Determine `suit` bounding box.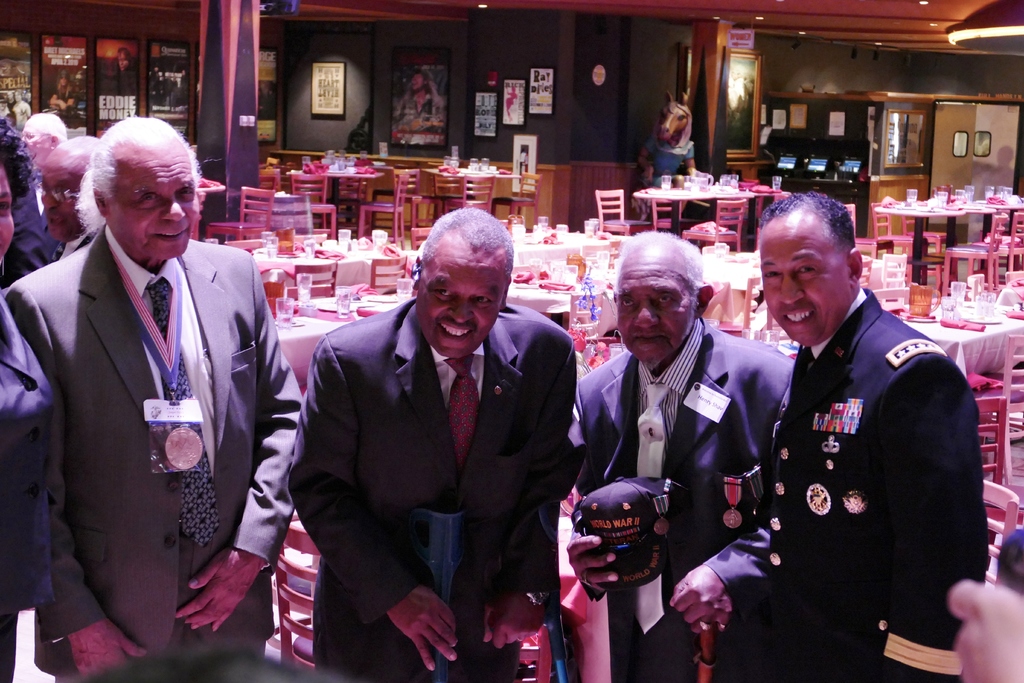
Determined: box=[44, 231, 90, 263].
